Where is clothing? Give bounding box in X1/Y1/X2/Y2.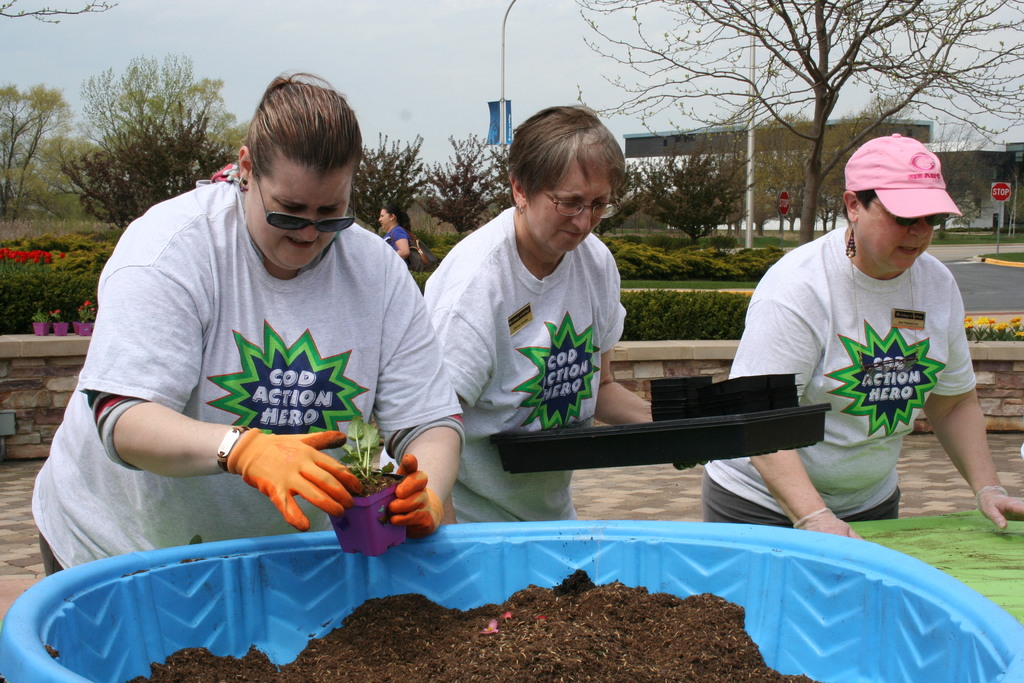
401/213/643/525.
